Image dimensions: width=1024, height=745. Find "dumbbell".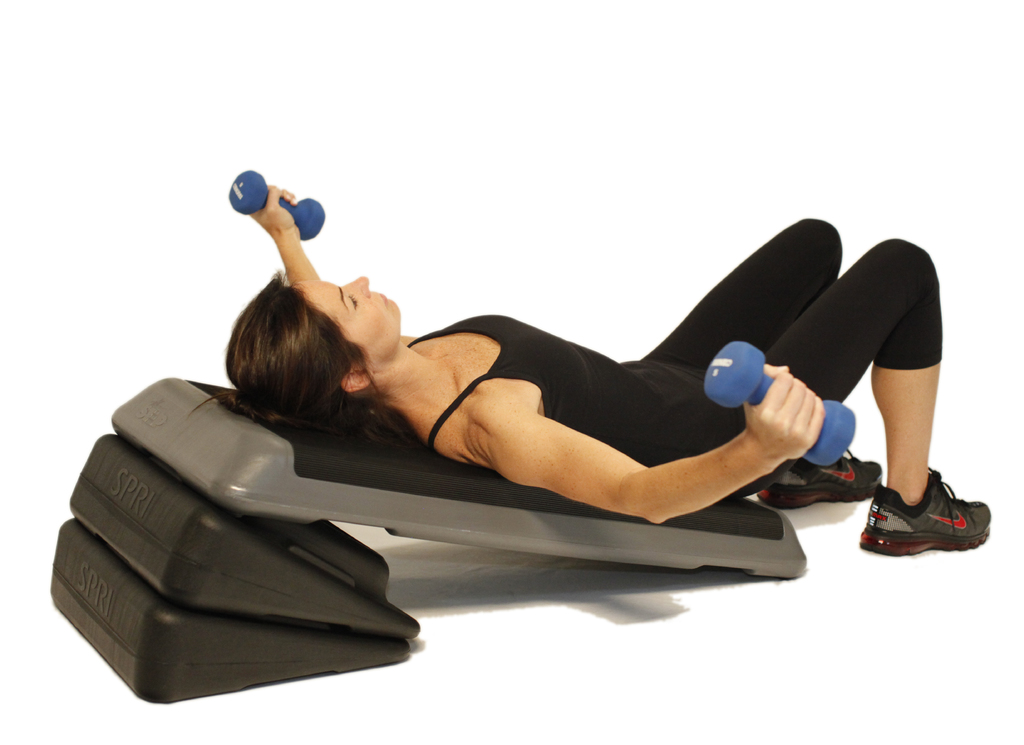
l=705, t=338, r=860, b=470.
